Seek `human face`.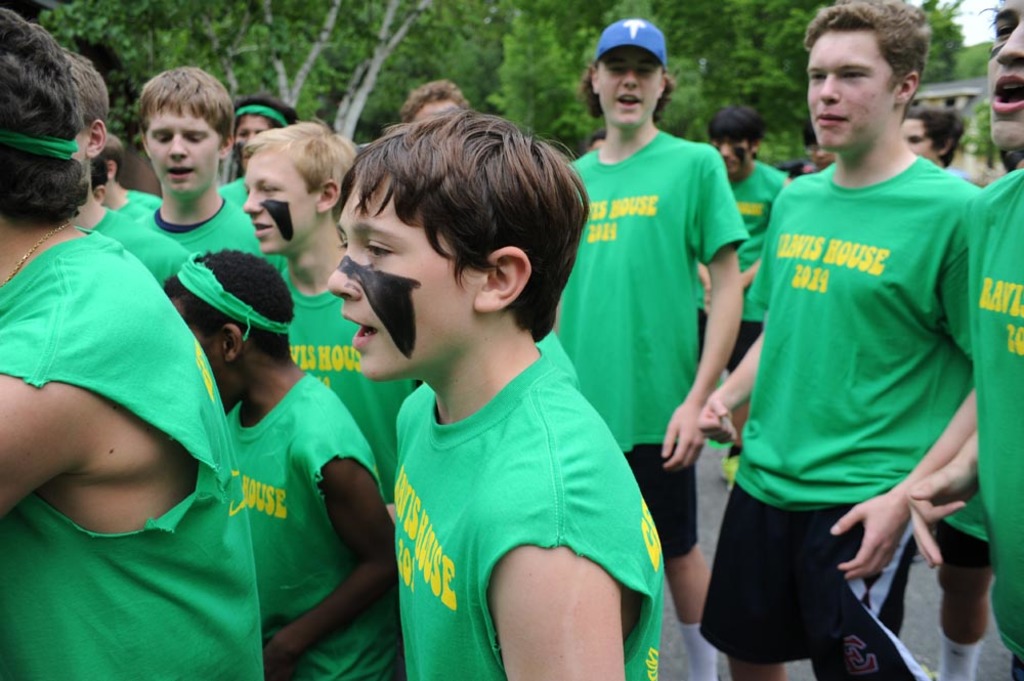
<bbox>146, 103, 222, 208</bbox>.
